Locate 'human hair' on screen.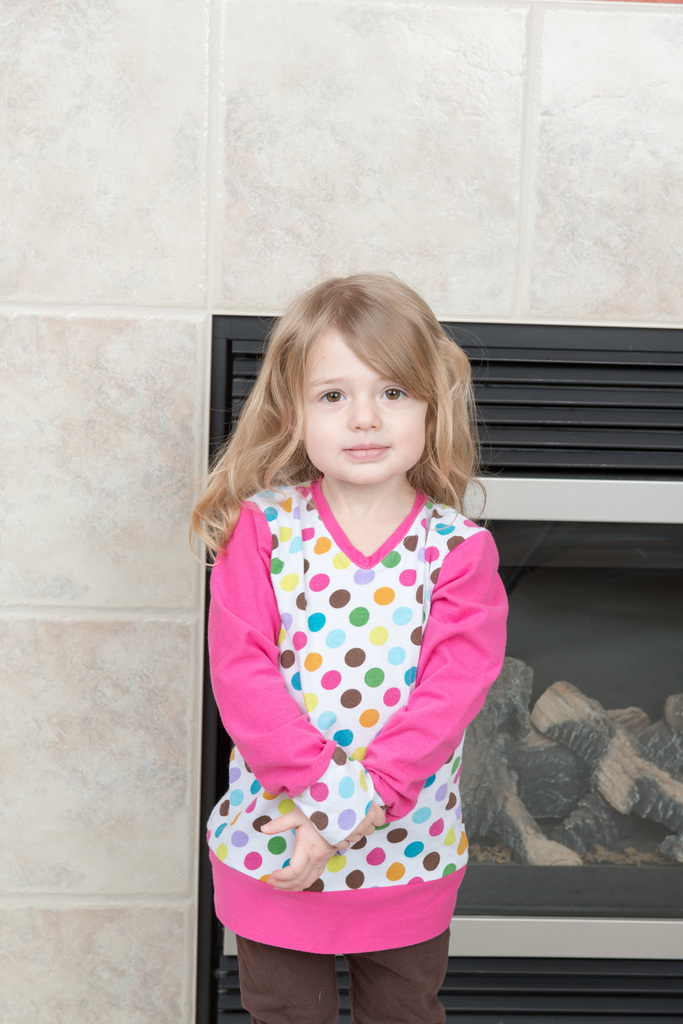
On screen at region(216, 268, 477, 542).
